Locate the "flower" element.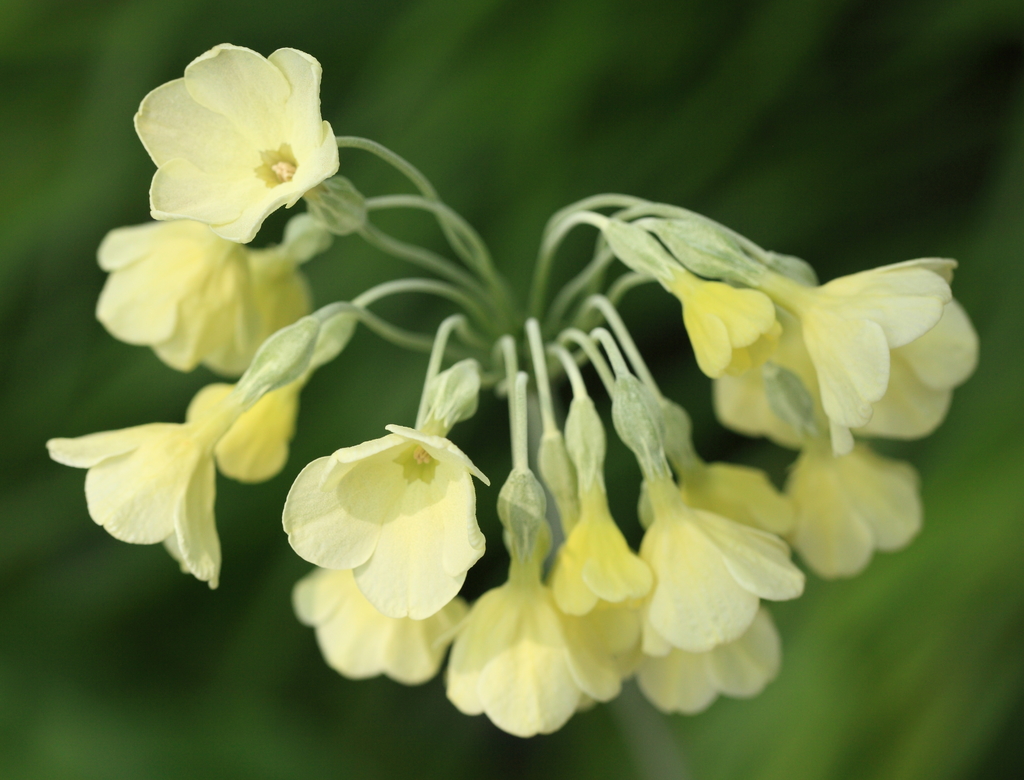
Element bbox: 643,489,808,644.
